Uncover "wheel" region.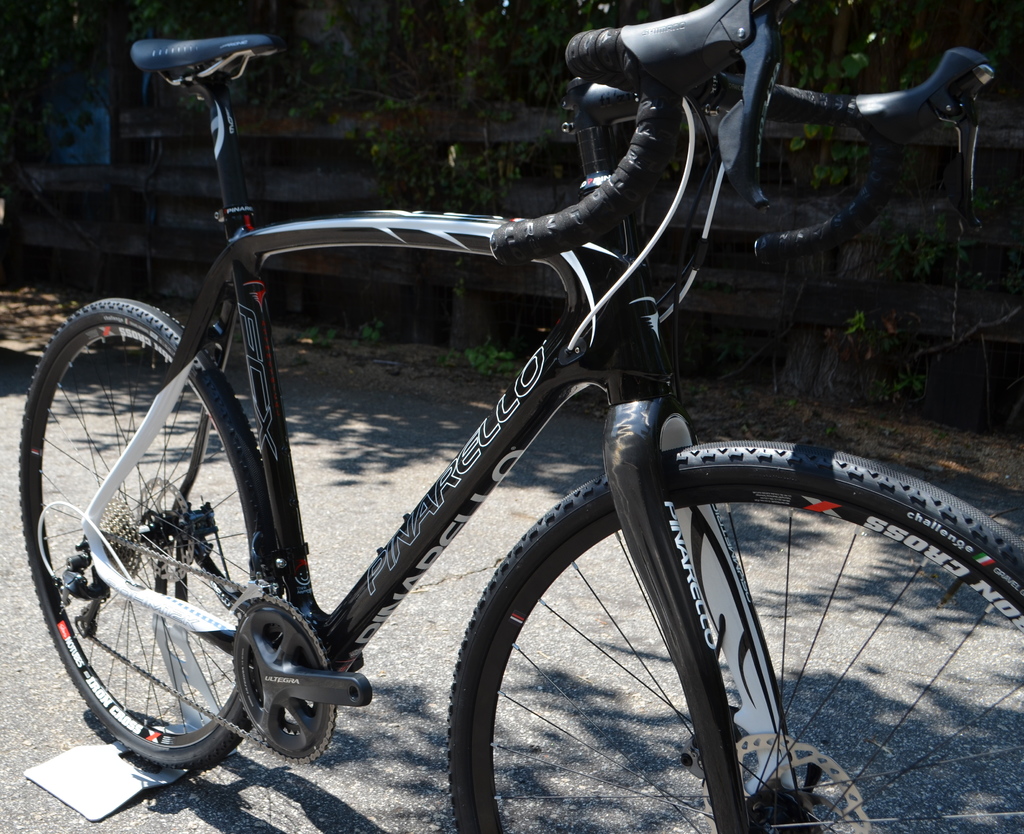
Uncovered: left=229, top=595, right=340, bottom=758.
